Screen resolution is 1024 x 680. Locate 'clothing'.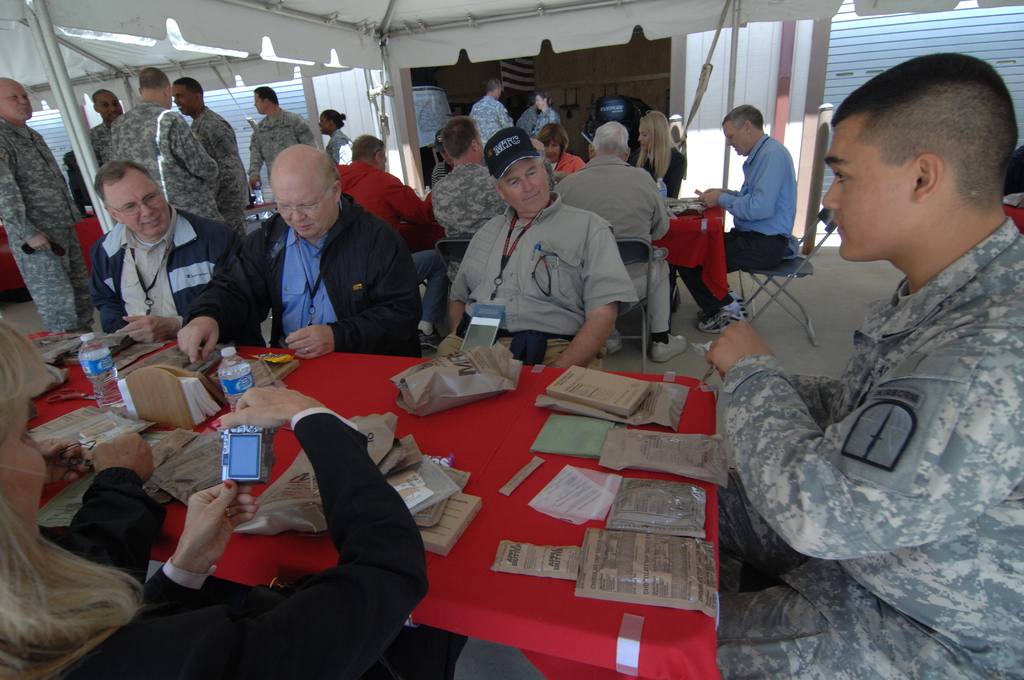
pyautogui.locateOnScreen(343, 149, 431, 317).
